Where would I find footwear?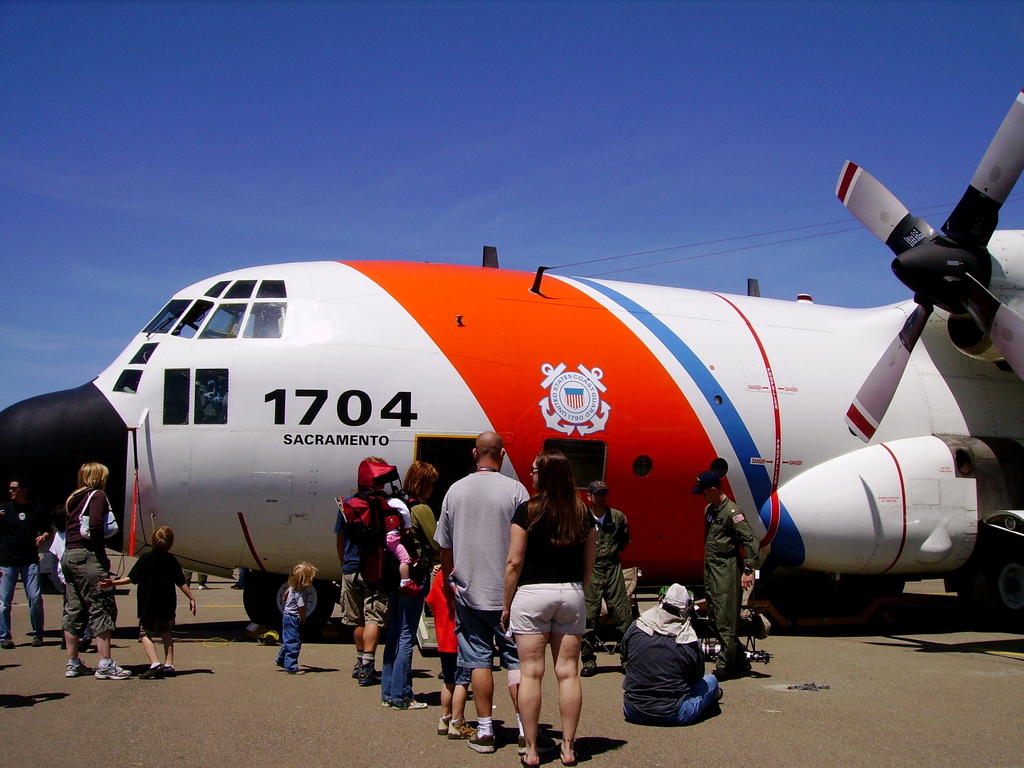
At 284:666:302:673.
